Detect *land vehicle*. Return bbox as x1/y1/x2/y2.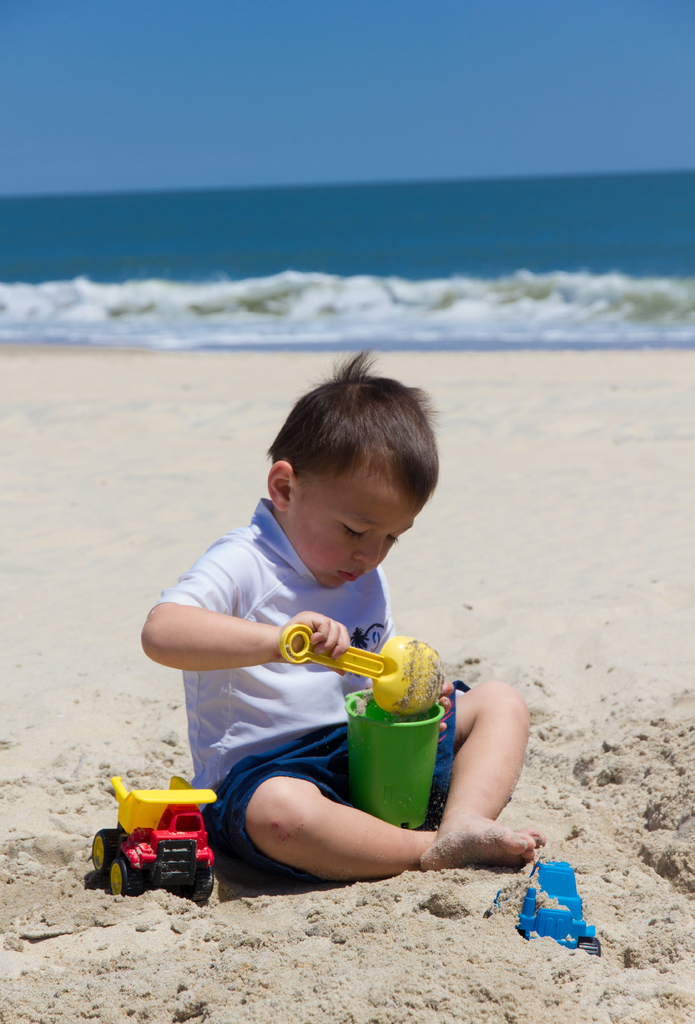
110/773/220/894.
